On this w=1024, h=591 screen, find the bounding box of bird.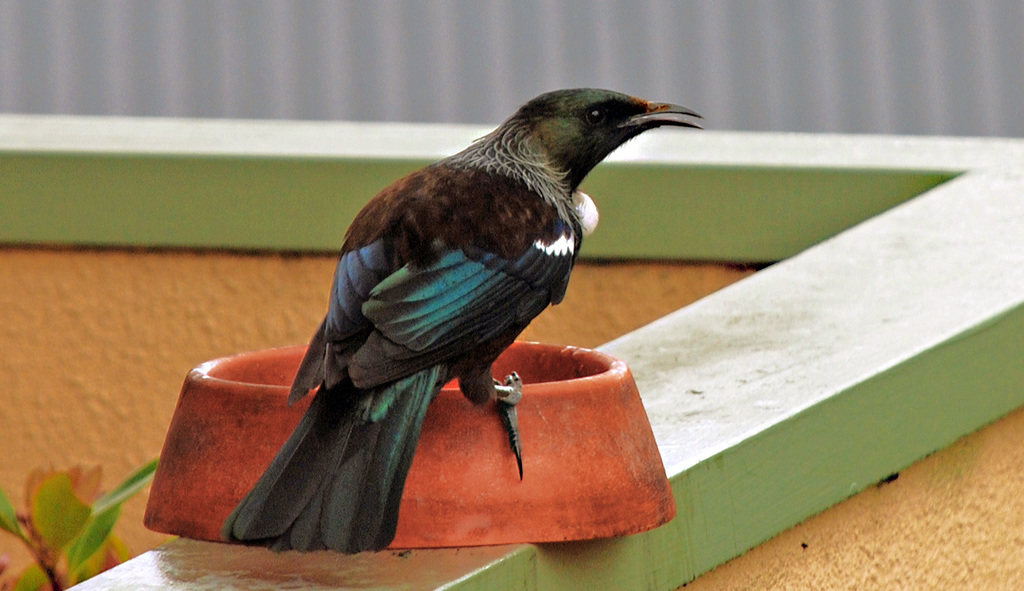
Bounding box: (216,80,715,562).
